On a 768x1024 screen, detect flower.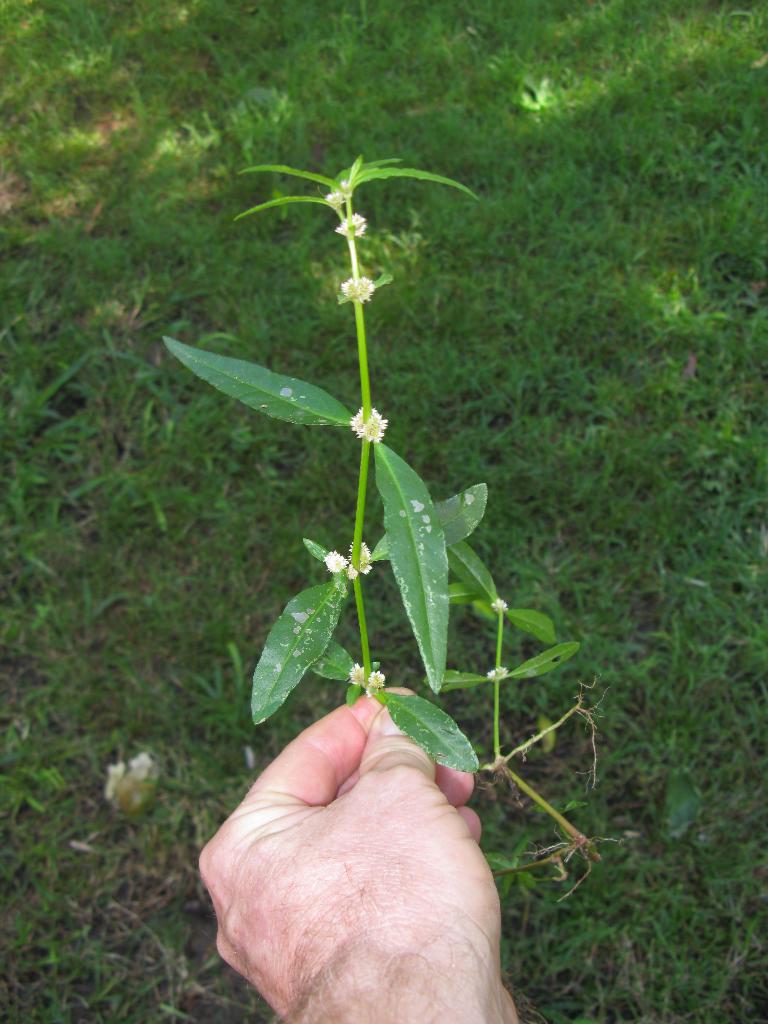
<bbox>349, 660, 363, 687</bbox>.
